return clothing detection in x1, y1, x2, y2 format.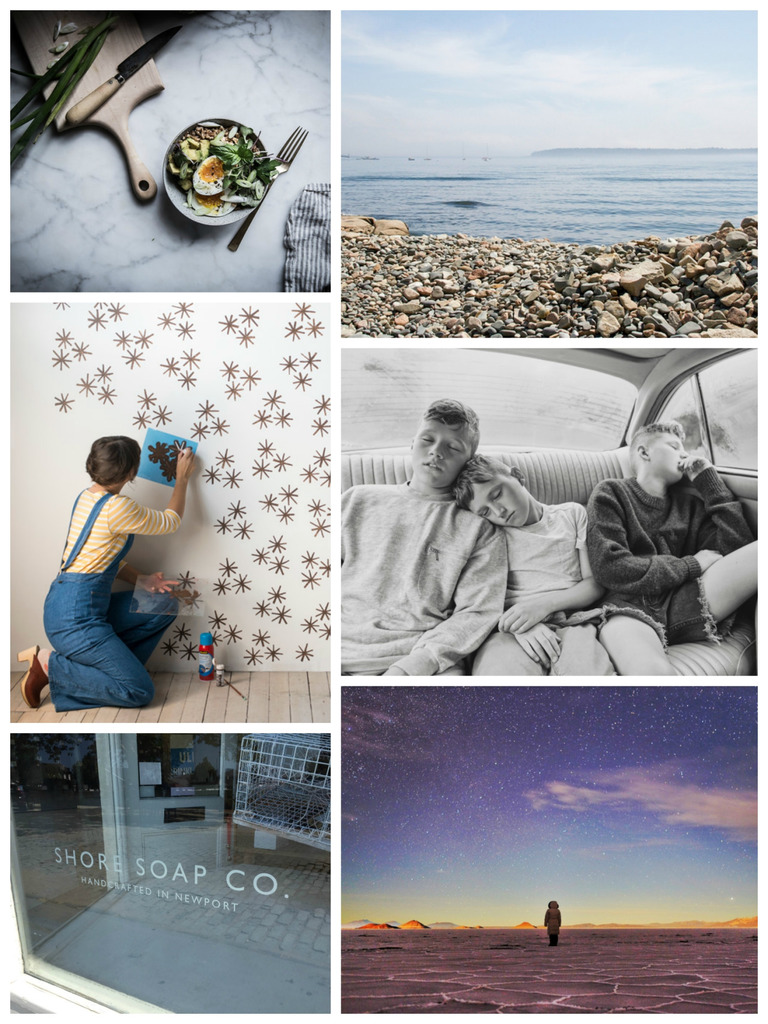
41, 451, 184, 701.
